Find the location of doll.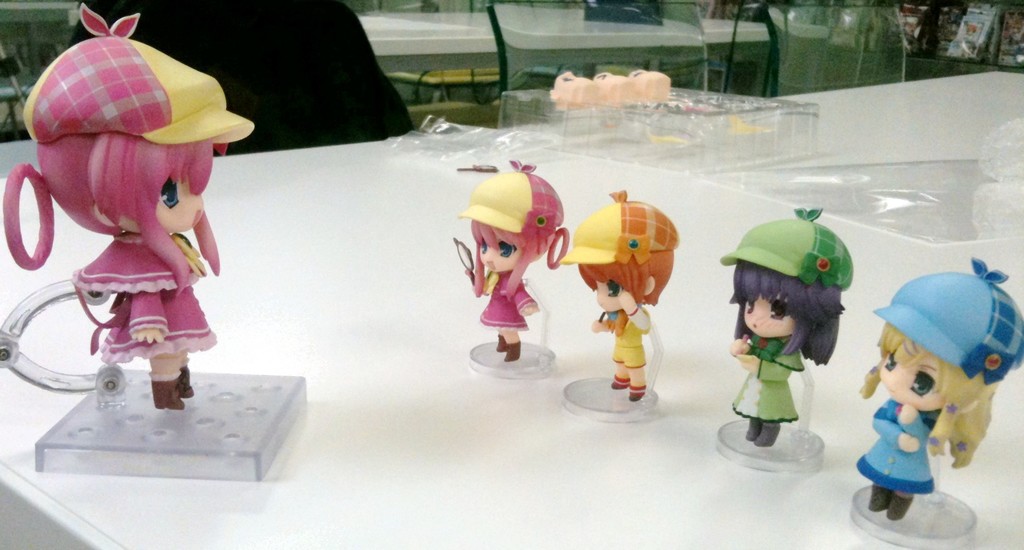
Location: Rect(715, 210, 855, 452).
